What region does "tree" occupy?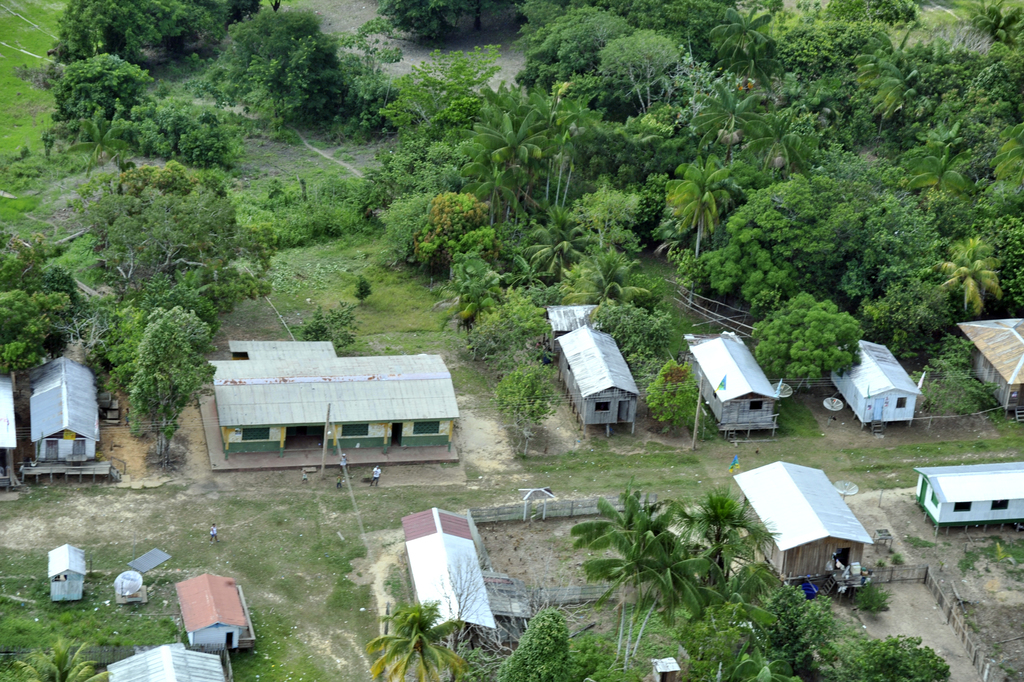
l=489, t=601, r=643, b=681.
